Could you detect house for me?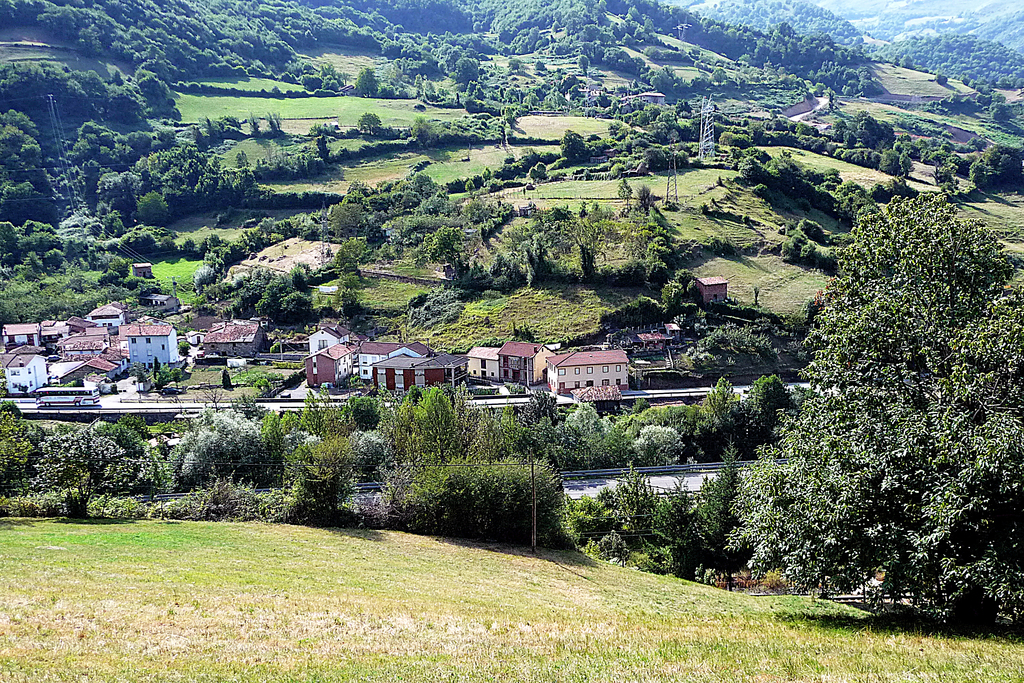
Detection result: <region>494, 335, 555, 382</region>.
